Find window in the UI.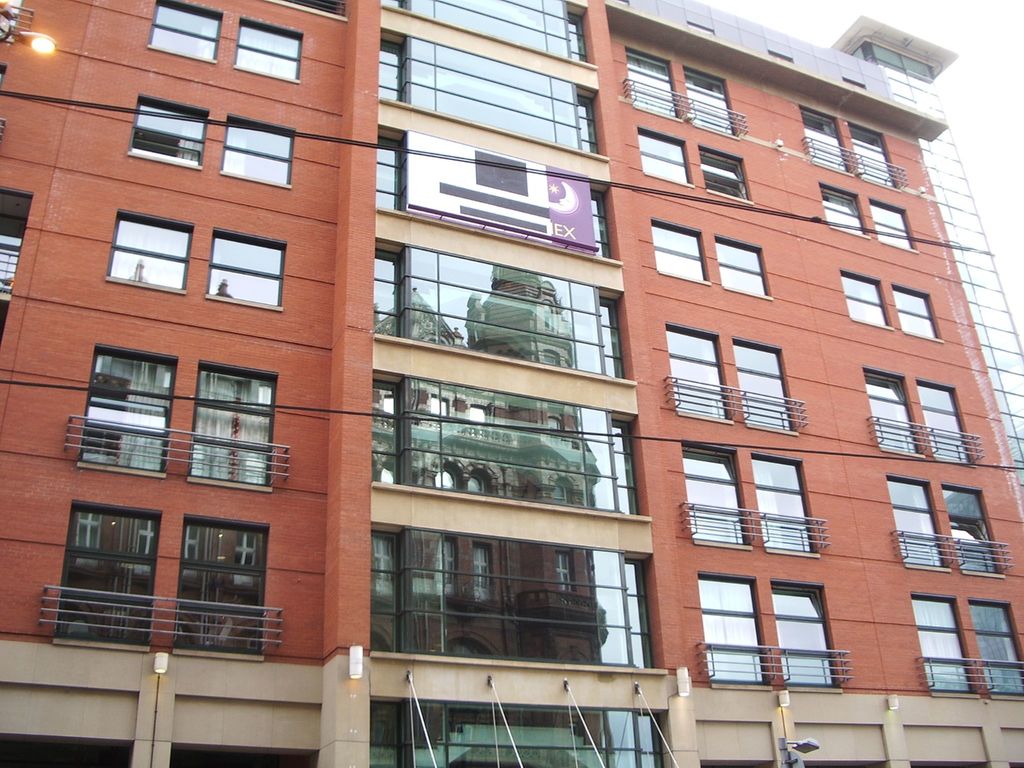
UI element at (939, 480, 1005, 575).
